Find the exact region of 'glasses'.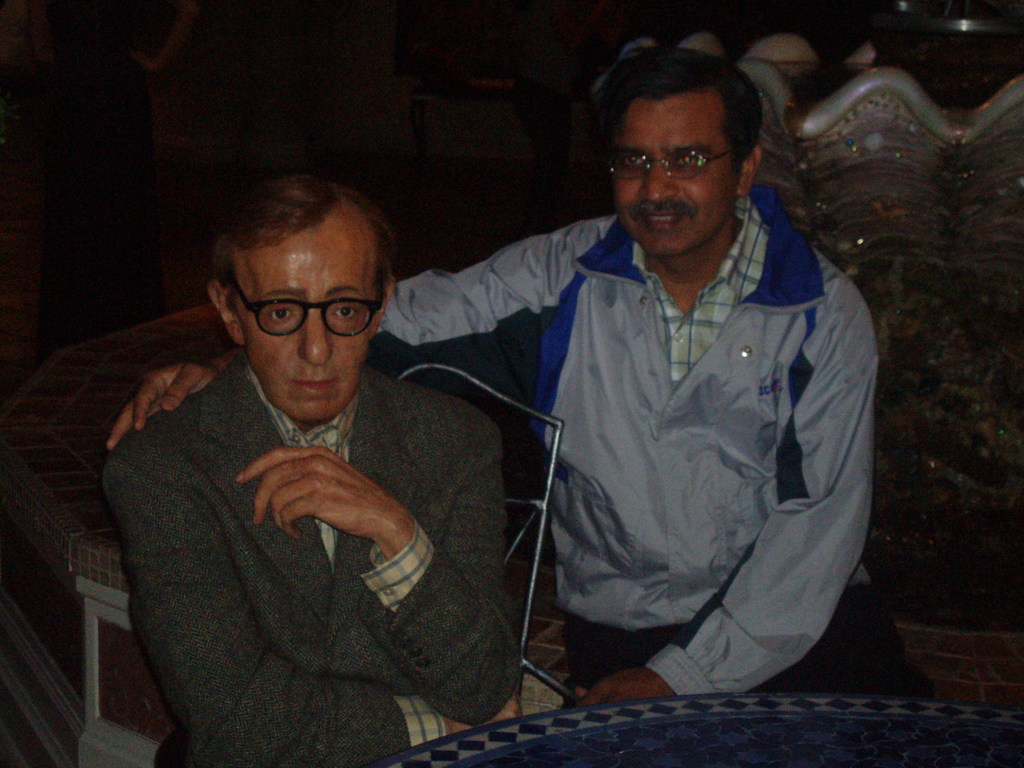
Exact region: rect(228, 270, 393, 336).
